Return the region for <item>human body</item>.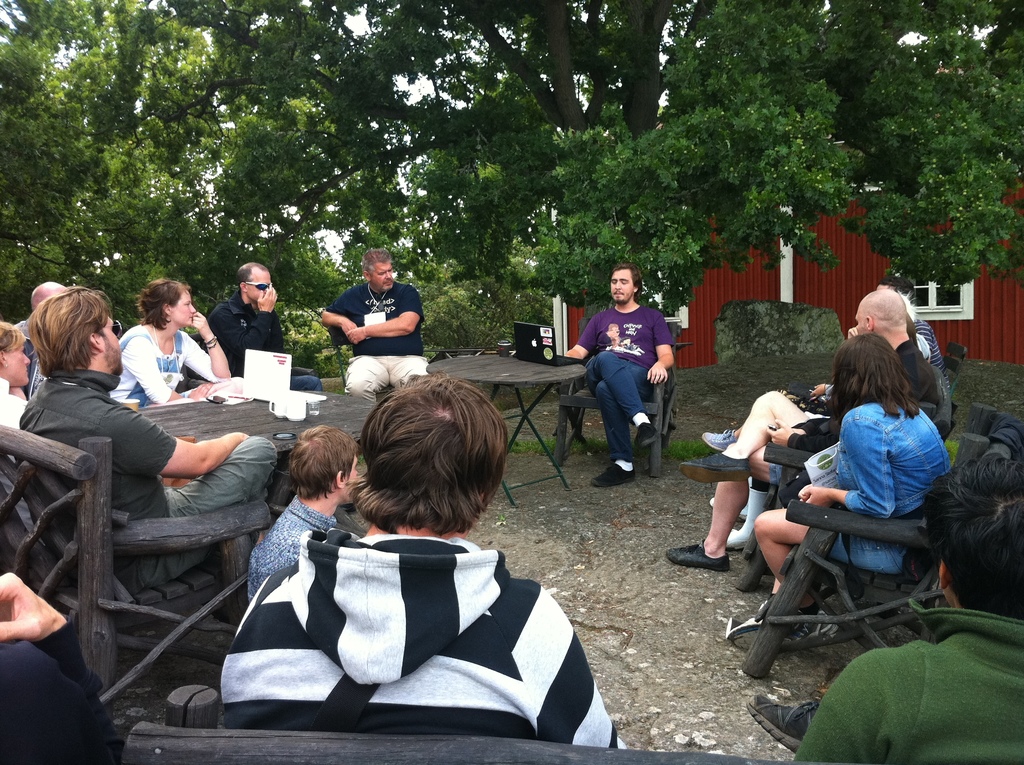
detection(664, 291, 935, 567).
